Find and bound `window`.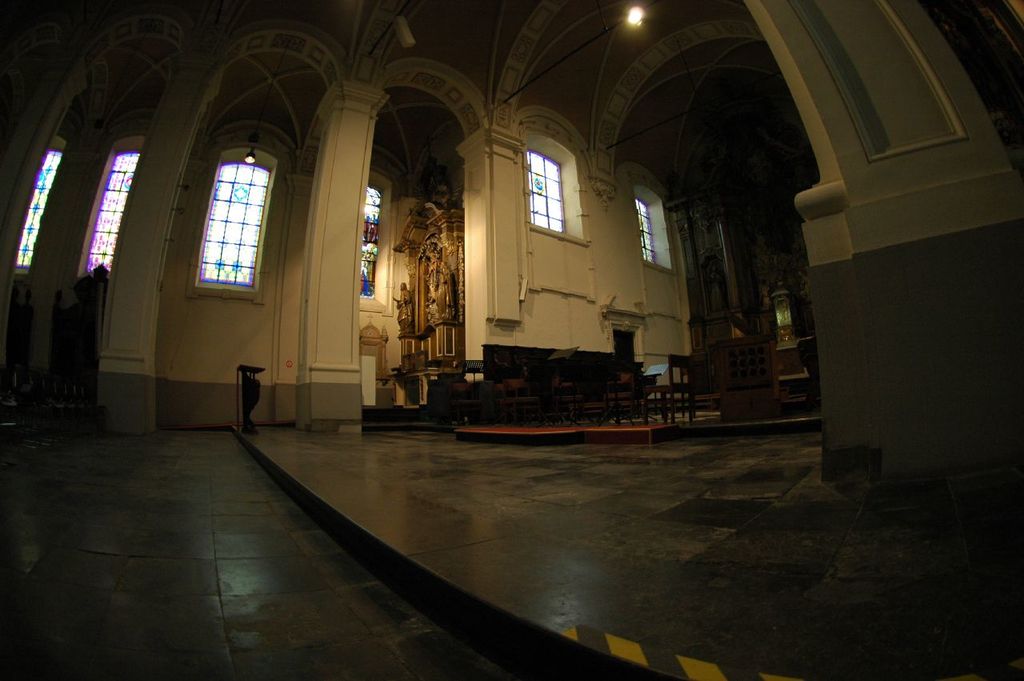
Bound: Rect(637, 191, 655, 264).
